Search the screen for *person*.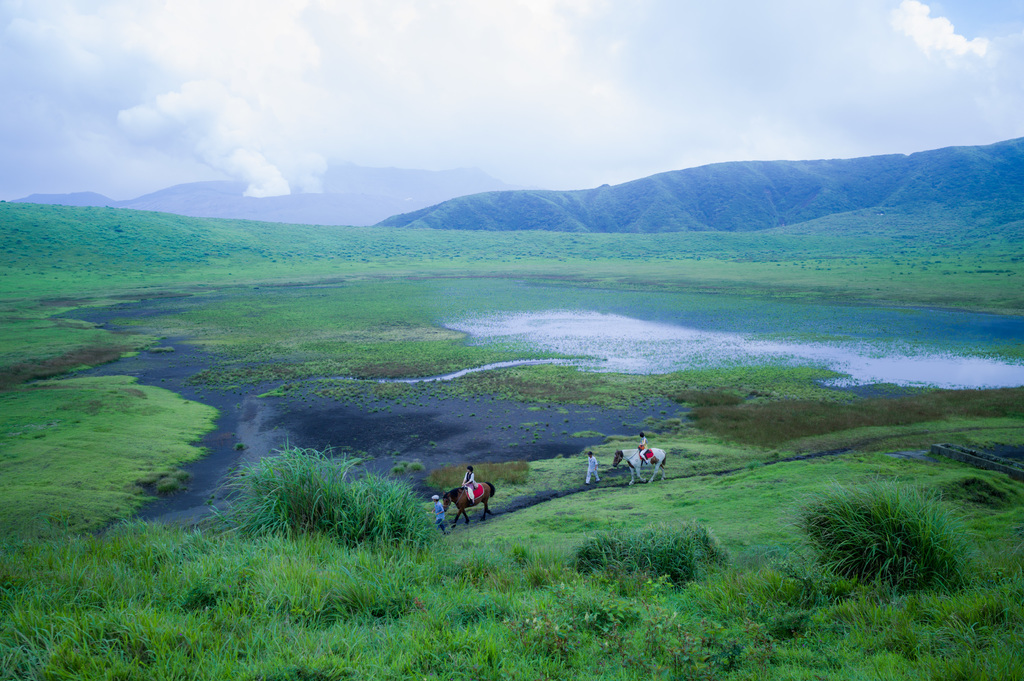
Found at [left=458, top=465, right=475, bottom=504].
